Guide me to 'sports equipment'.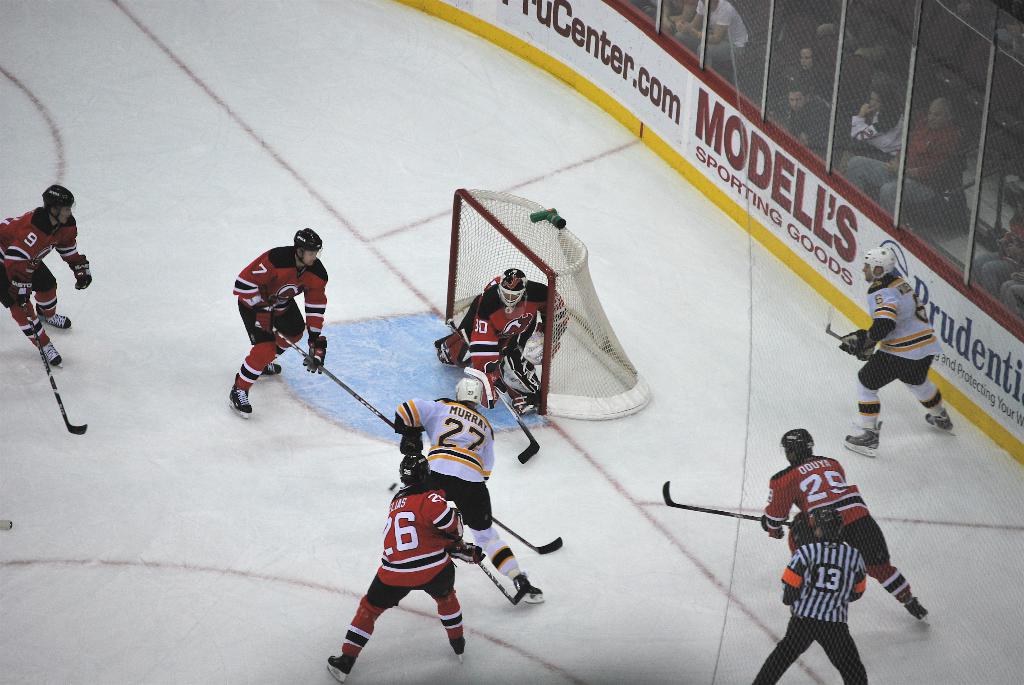
Guidance: detection(264, 363, 280, 373).
